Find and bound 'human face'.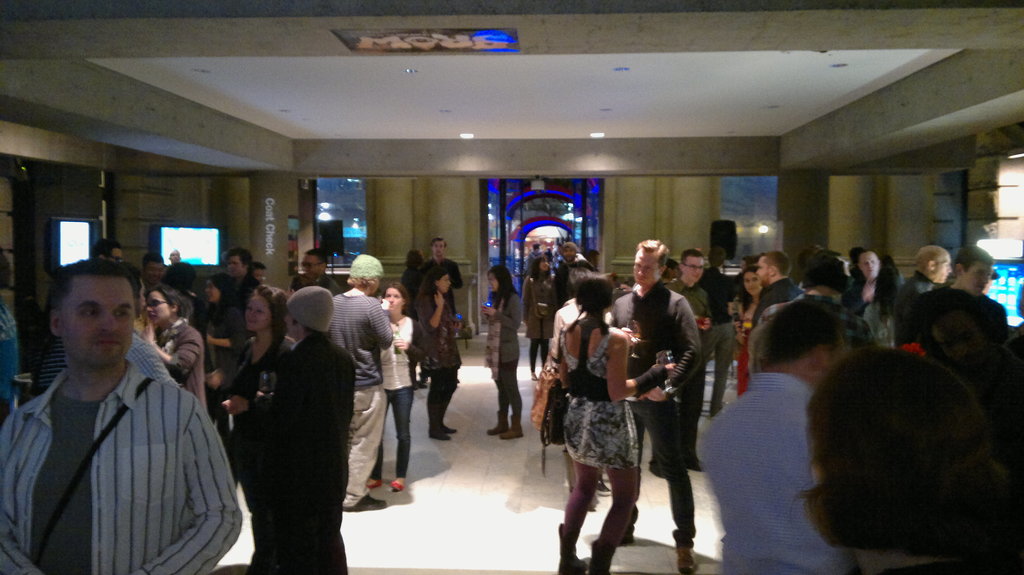
Bound: box=[106, 248, 122, 261].
